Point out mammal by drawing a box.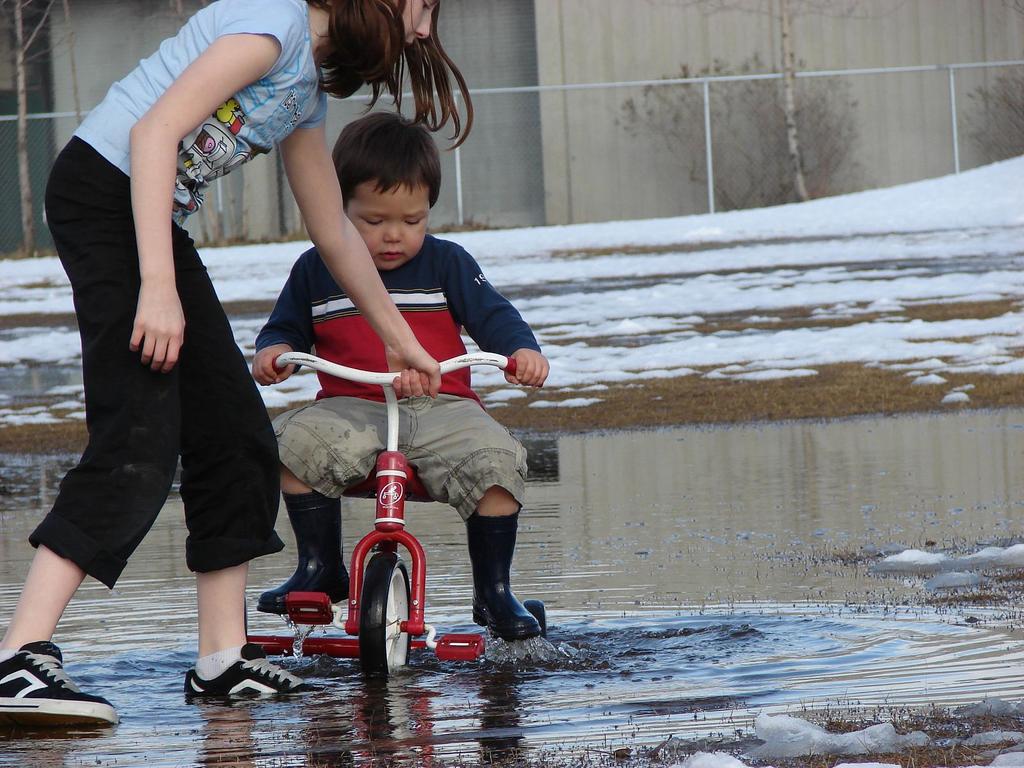
<bbox>232, 151, 556, 612</bbox>.
